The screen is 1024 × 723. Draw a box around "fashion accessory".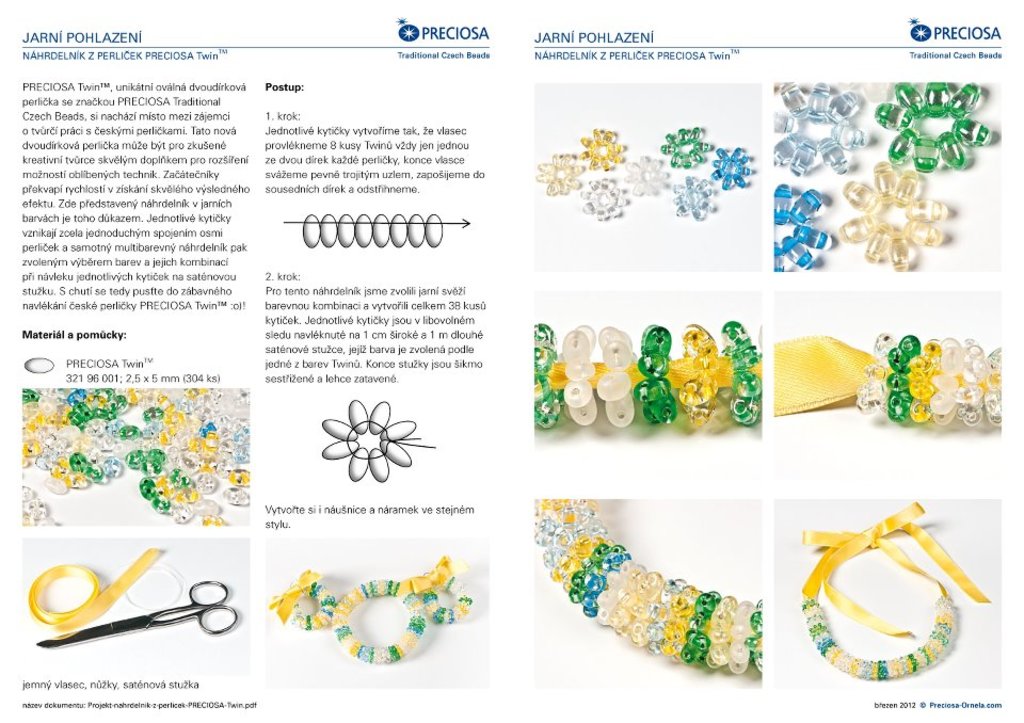
(579,130,626,168).
